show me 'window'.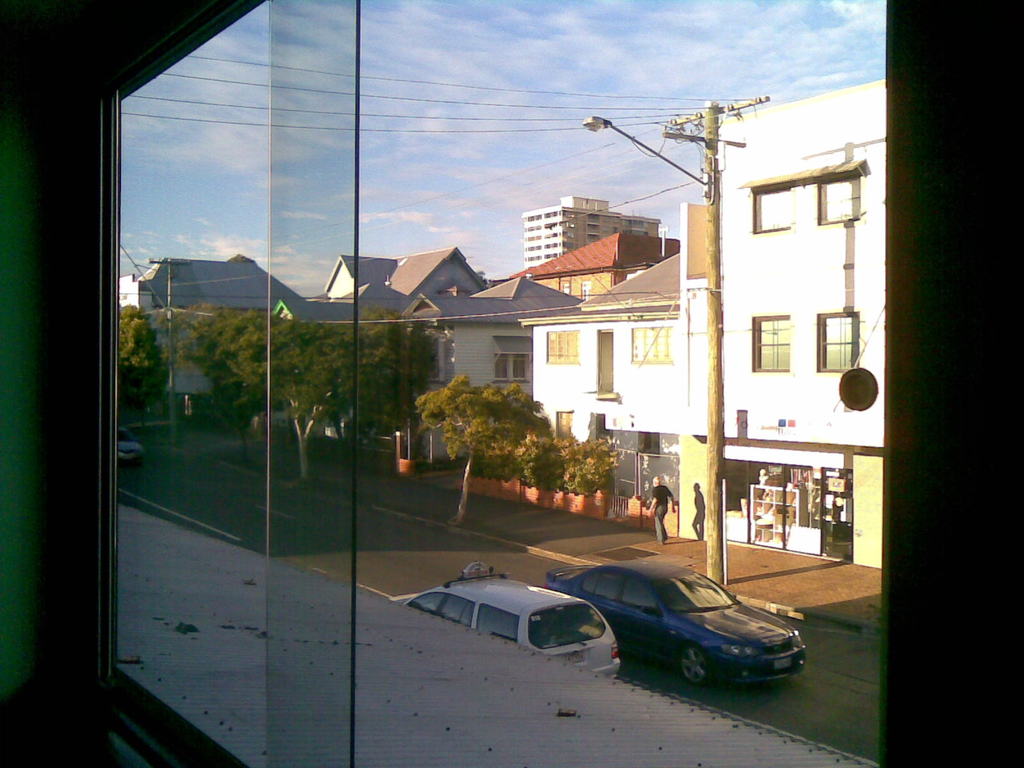
'window' is here: pyautogui.locateOnScreen(558, 276, 572, 296).
